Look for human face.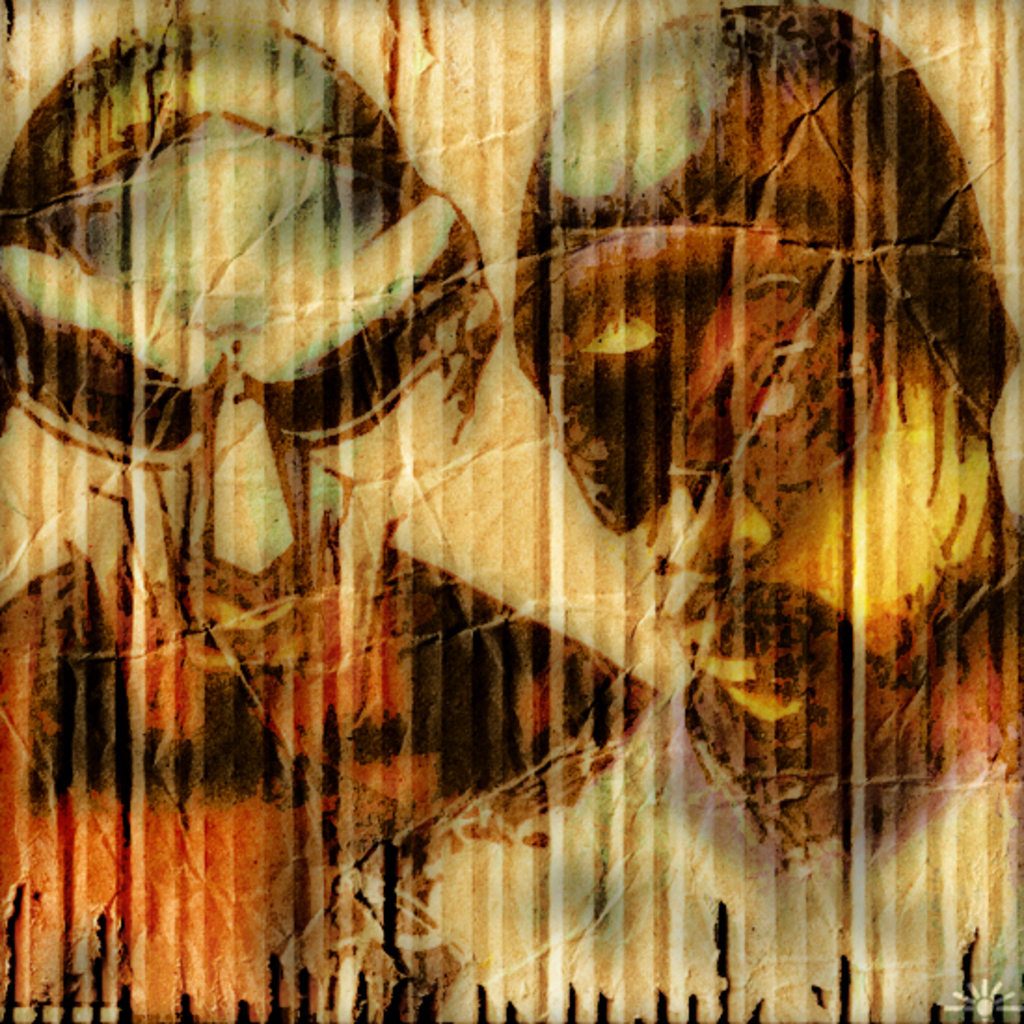
Found: detection(555, 326, 963, 722).
